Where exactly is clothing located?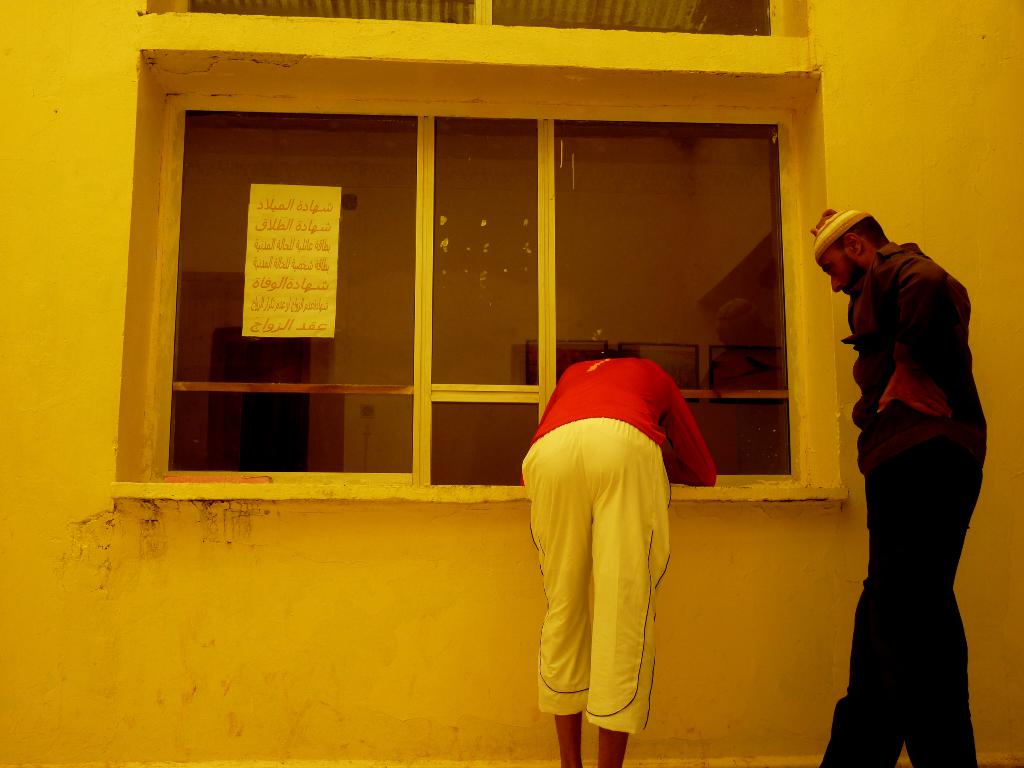
Its bounding box is bbox=[817, 239, 998, 764].
